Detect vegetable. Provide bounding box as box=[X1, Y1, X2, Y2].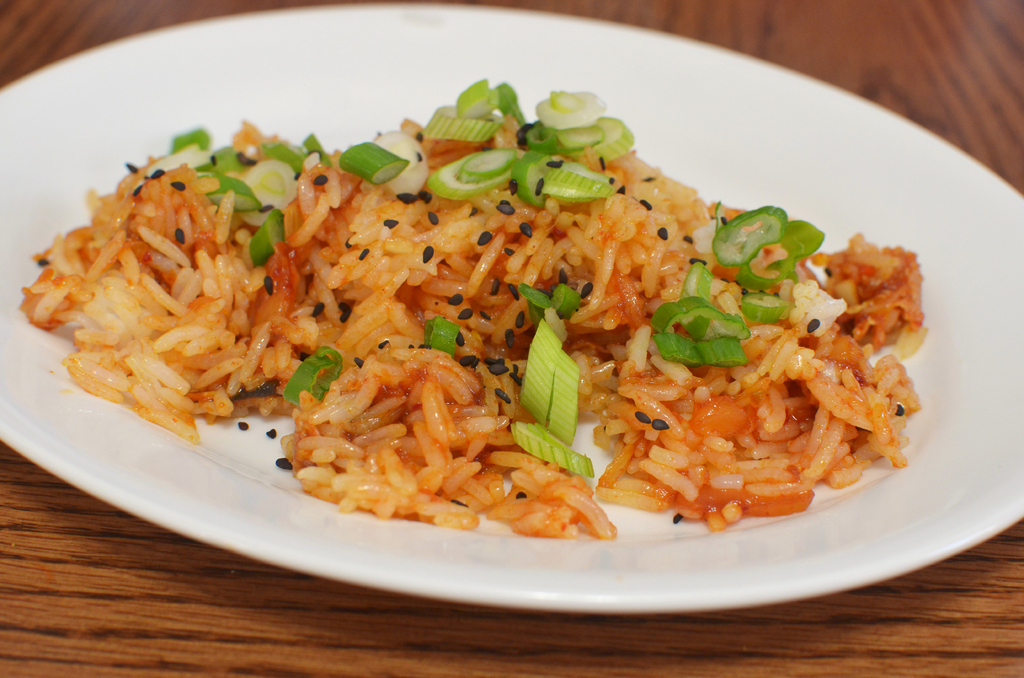
box=[253, 159, 297, 204].
